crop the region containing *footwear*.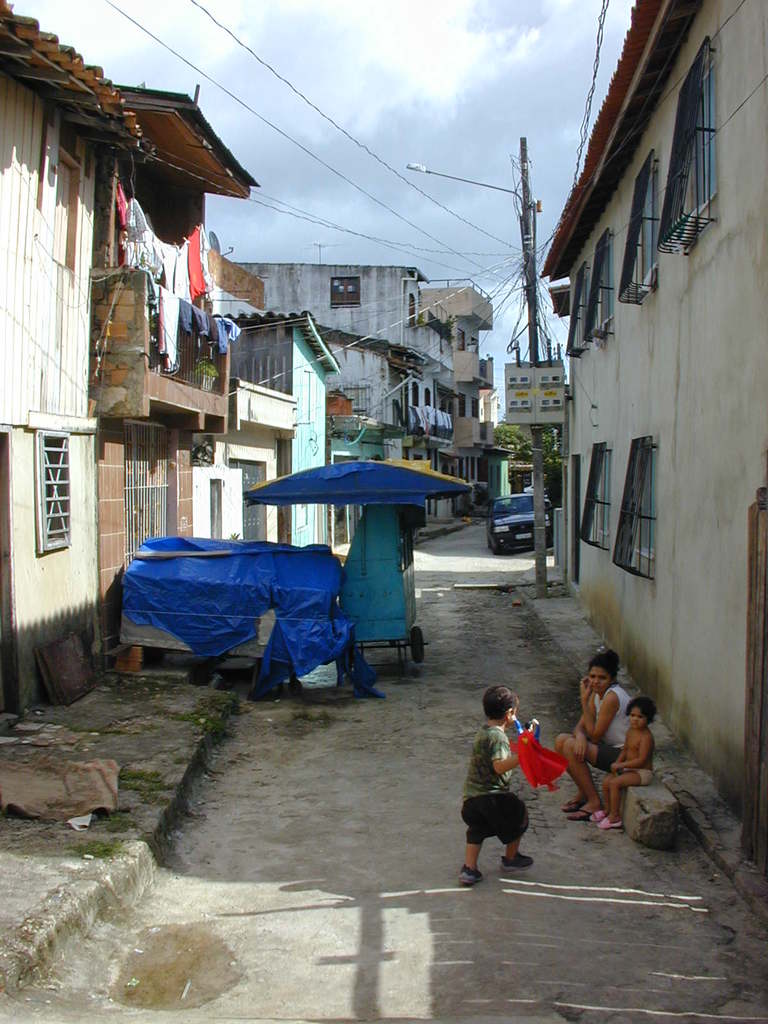
Crop region: {"left": 557, "top": 796, "right": 597, "bottom": 813}.
